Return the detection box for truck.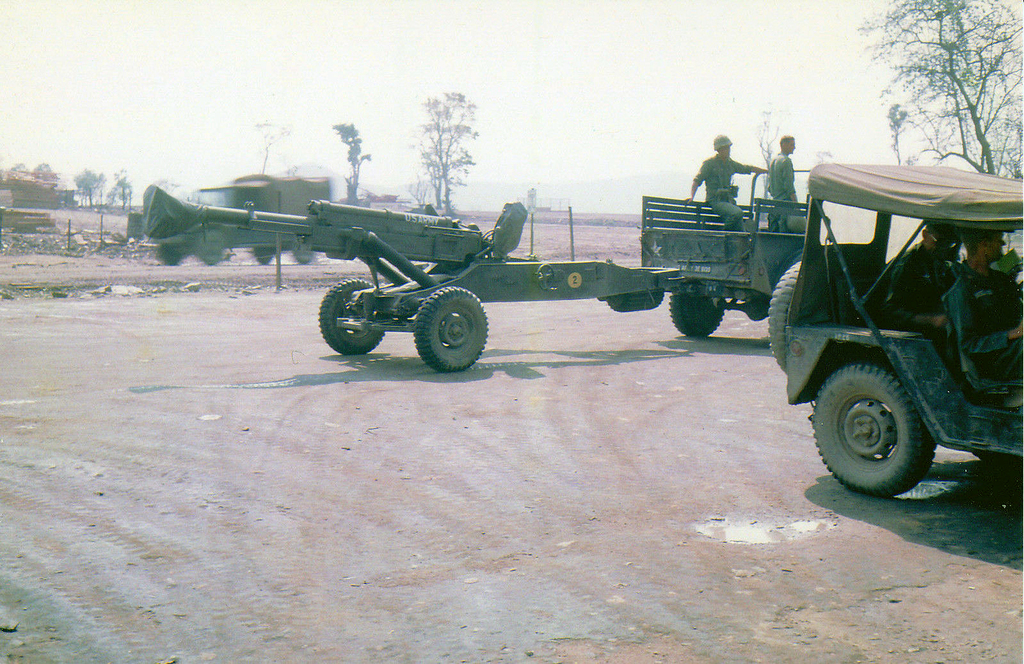
[131, 164, 810, 372].
